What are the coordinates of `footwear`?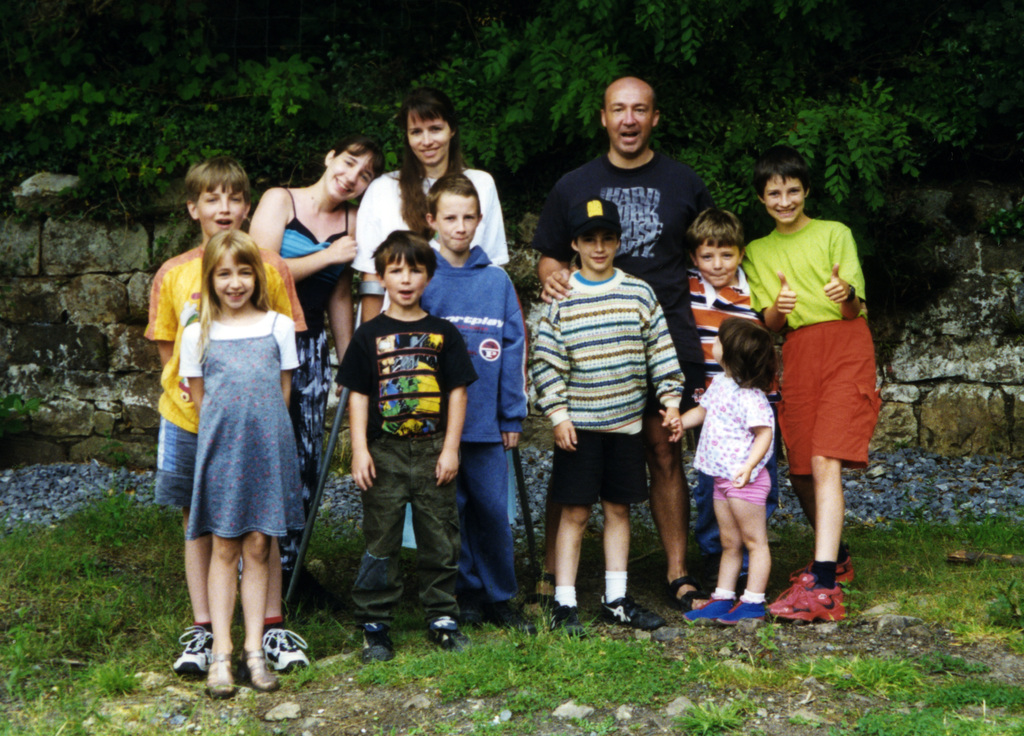
556/601/588/639.
